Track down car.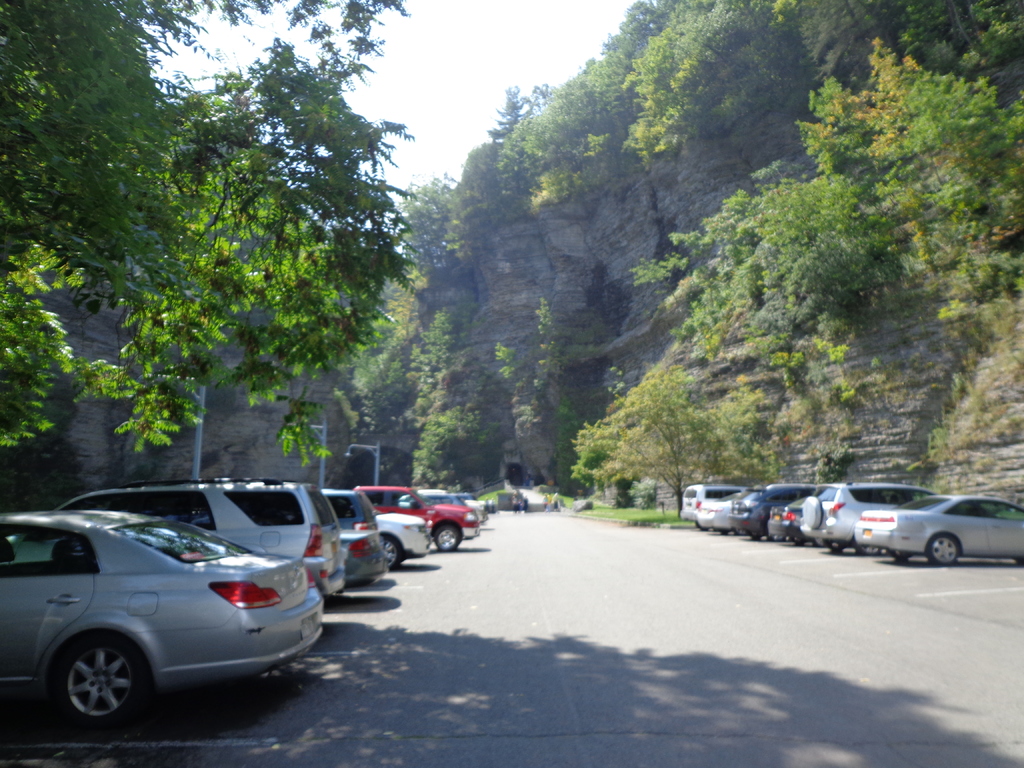
Tracked to (856,496,1023,563).
